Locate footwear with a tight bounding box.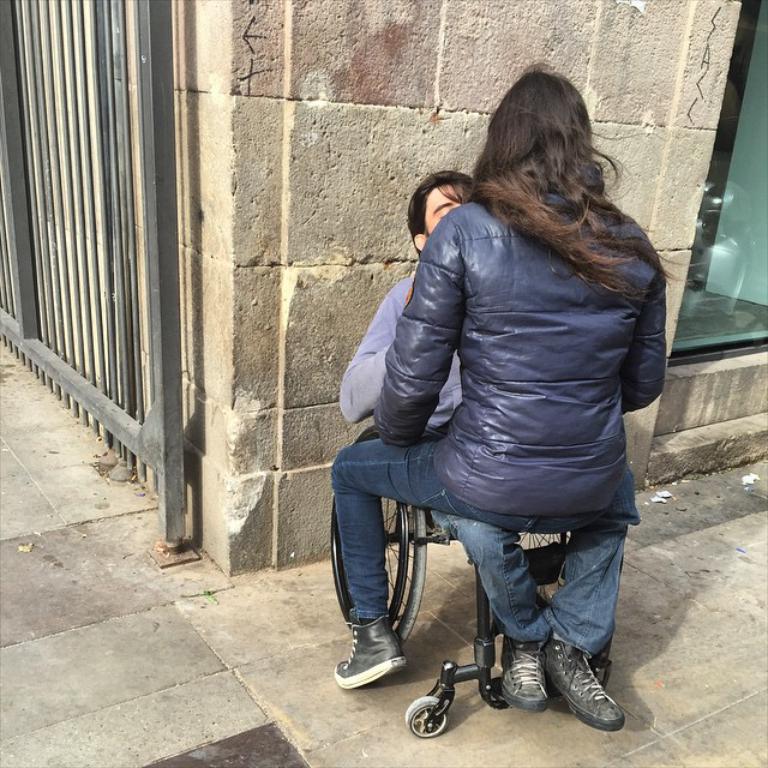
330/607/406/689.
